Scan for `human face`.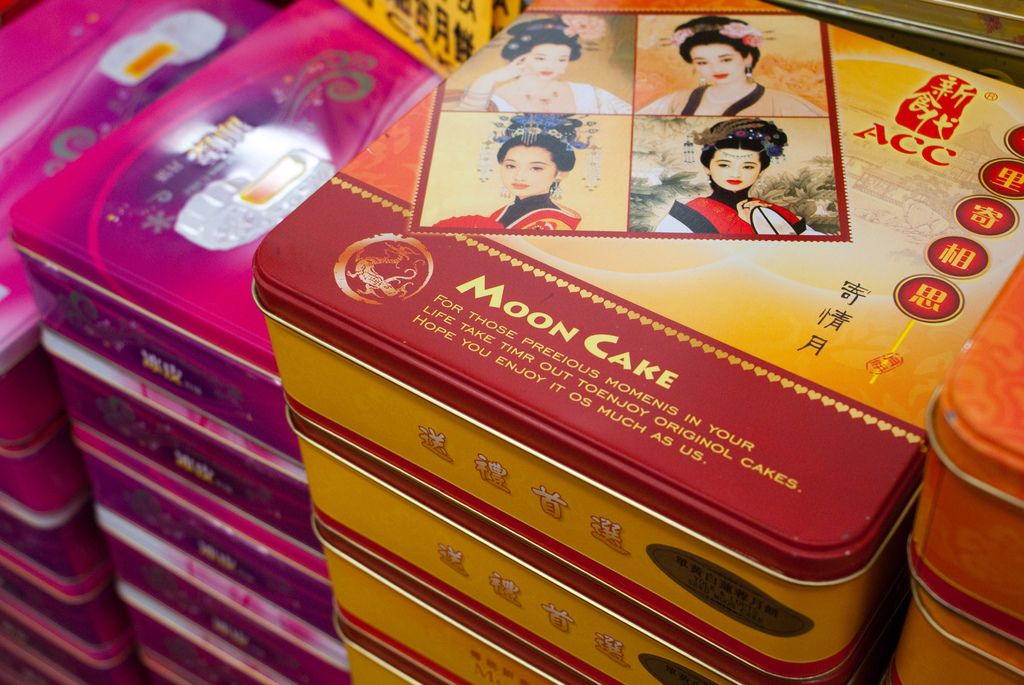
Scan result: <region>525, 44, 566, 80</region>.
